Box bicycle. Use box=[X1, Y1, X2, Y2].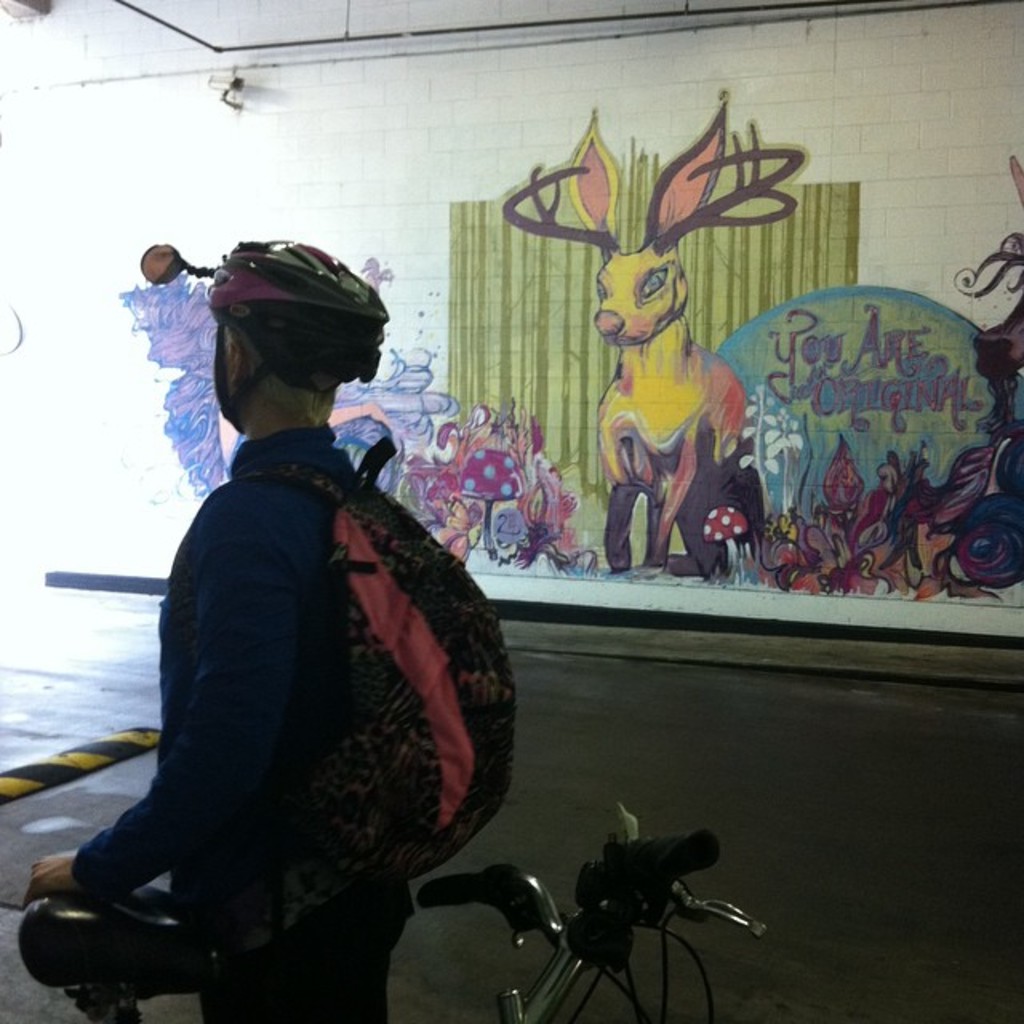
box=[18, 824, 778, 1022].
